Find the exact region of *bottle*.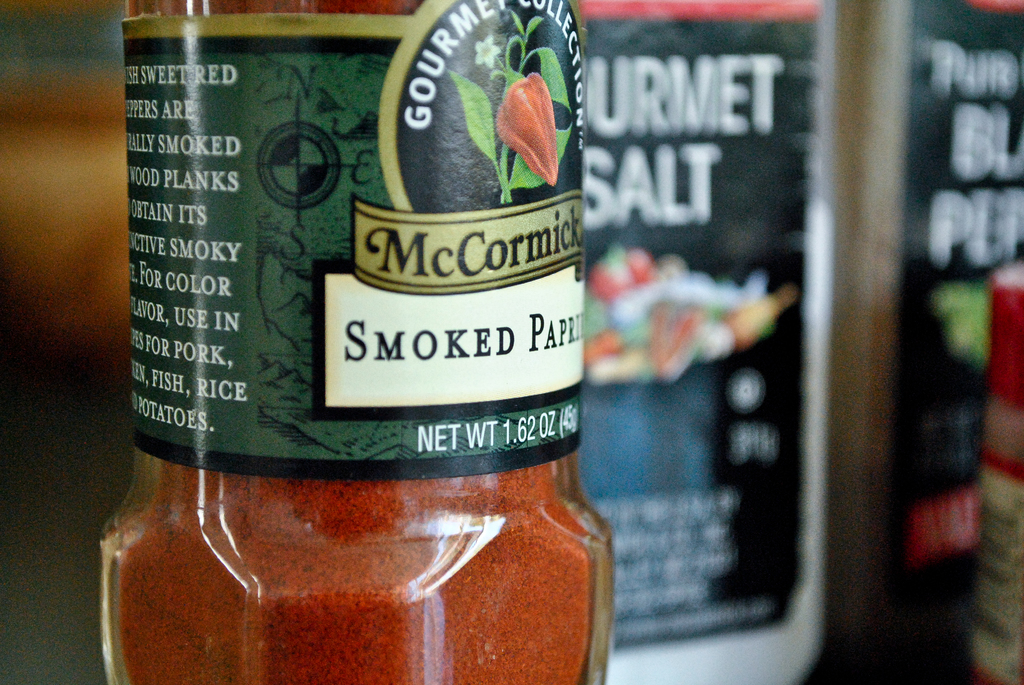
Exact region: 574:0:830:684.
